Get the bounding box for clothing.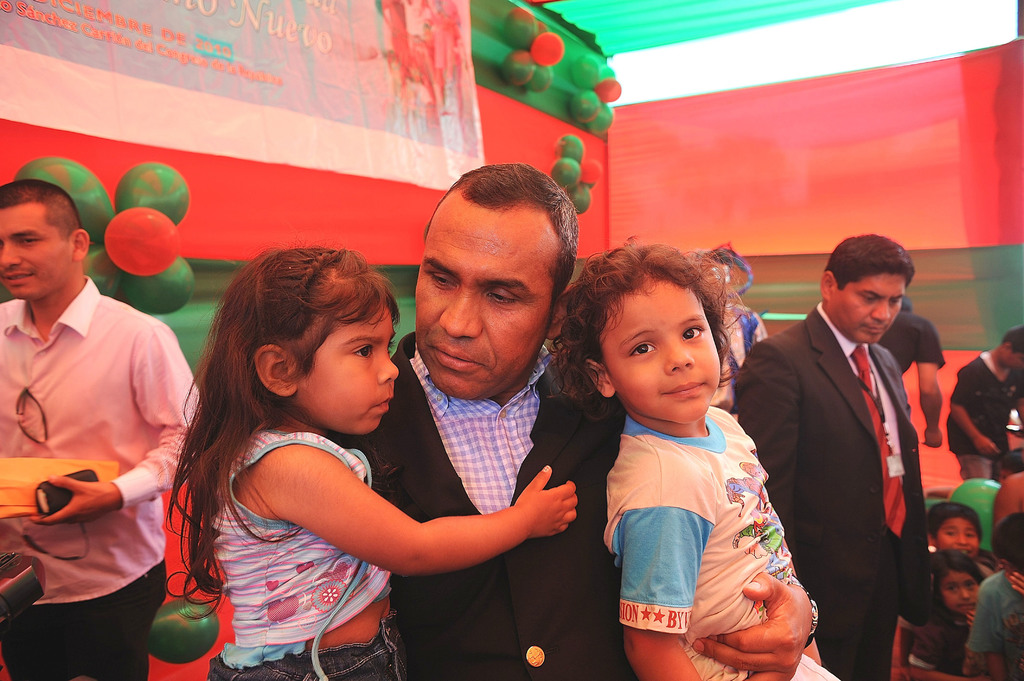
714,301,769,406.
